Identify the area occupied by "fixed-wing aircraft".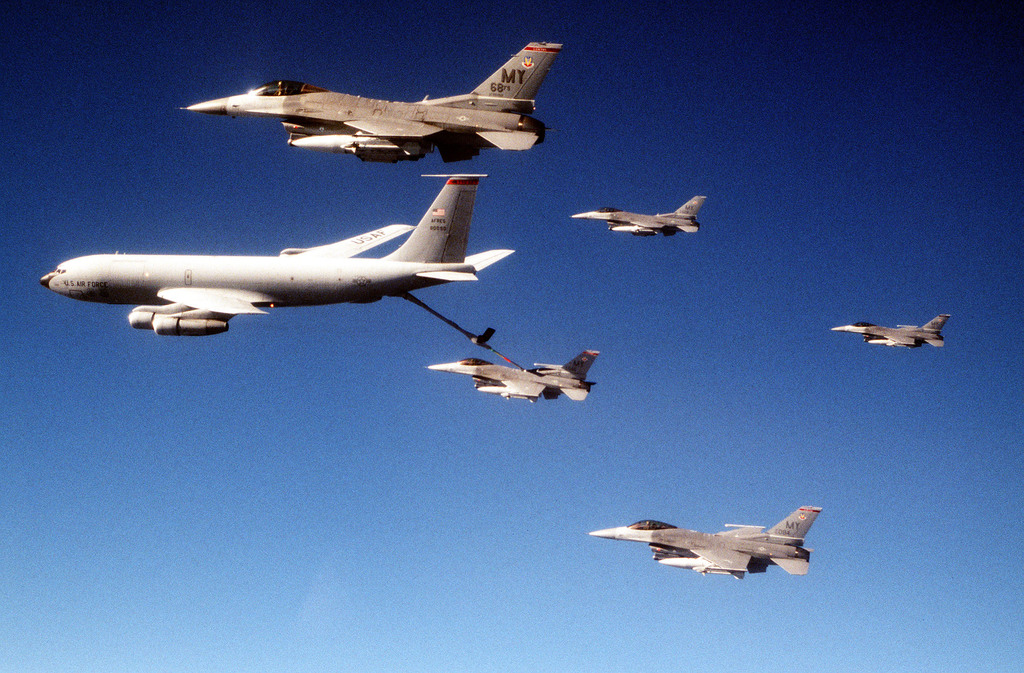
Area: 177,38,568,167.
